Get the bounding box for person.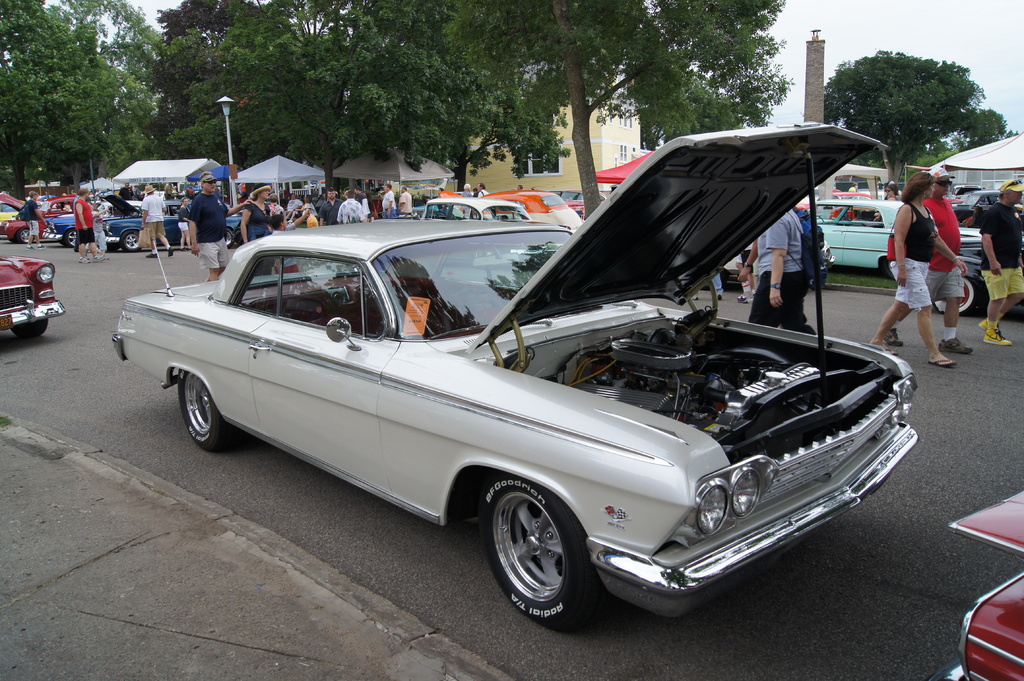
rect(264, 204, 304, 279).
